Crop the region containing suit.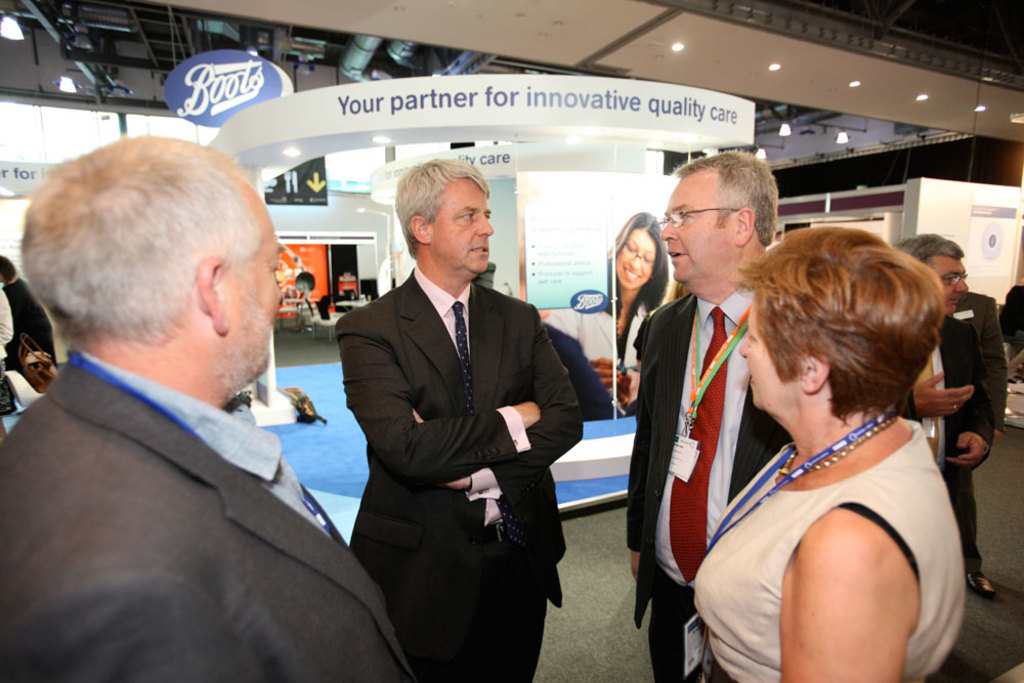
Crop region: region(908, 316, 994, 499).
